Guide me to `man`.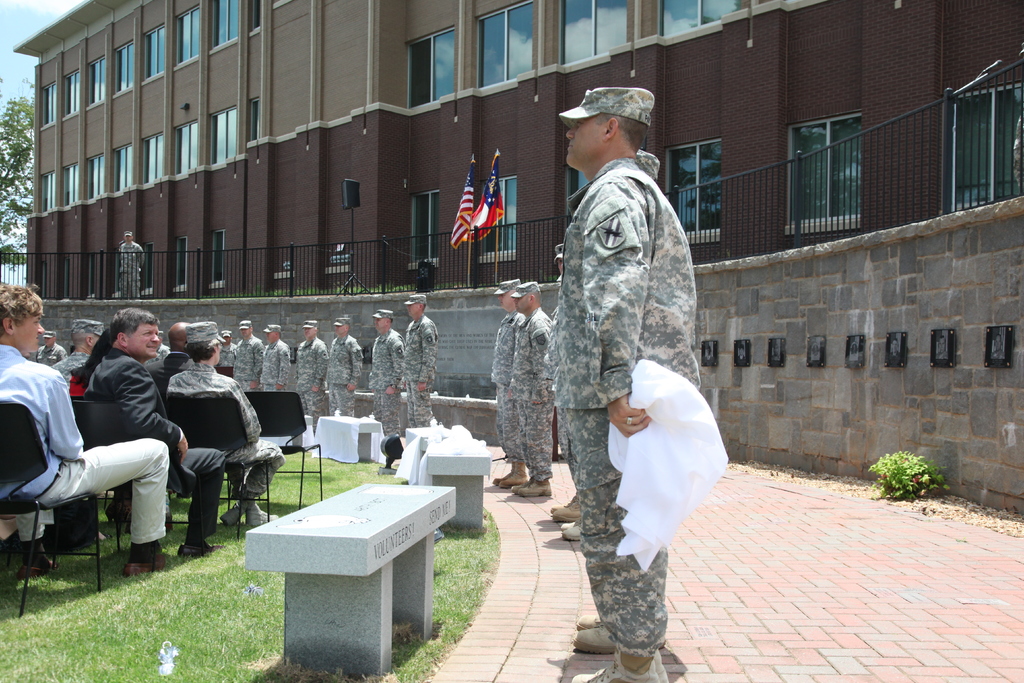
Guidance: 324,312,364,416.
